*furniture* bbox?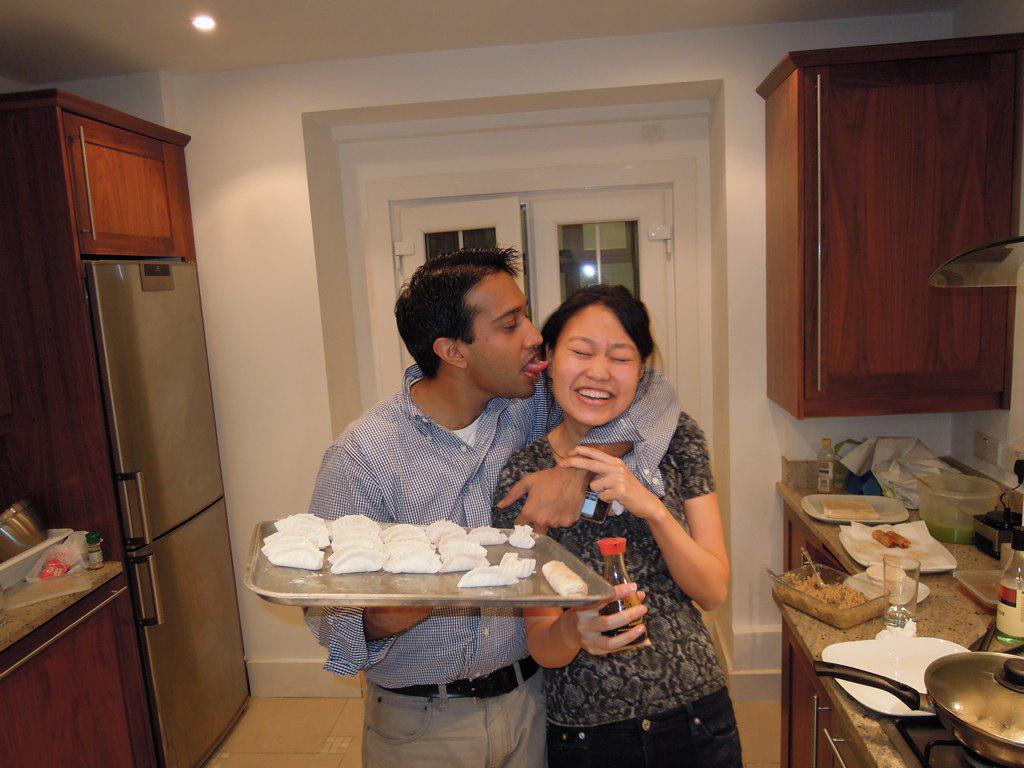
{"x1": 757, "y1": 34, "x2": 1023, "y2": 423}
